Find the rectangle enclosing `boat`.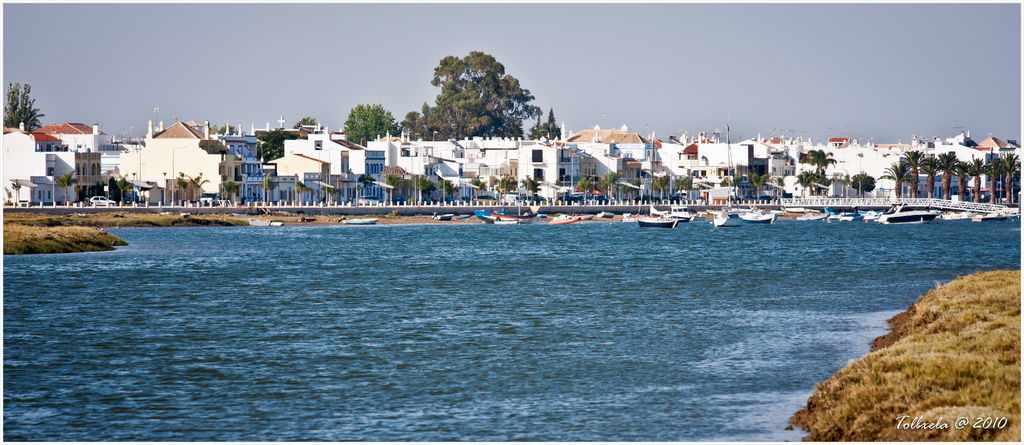
locate(773, 200, 828, 225).
